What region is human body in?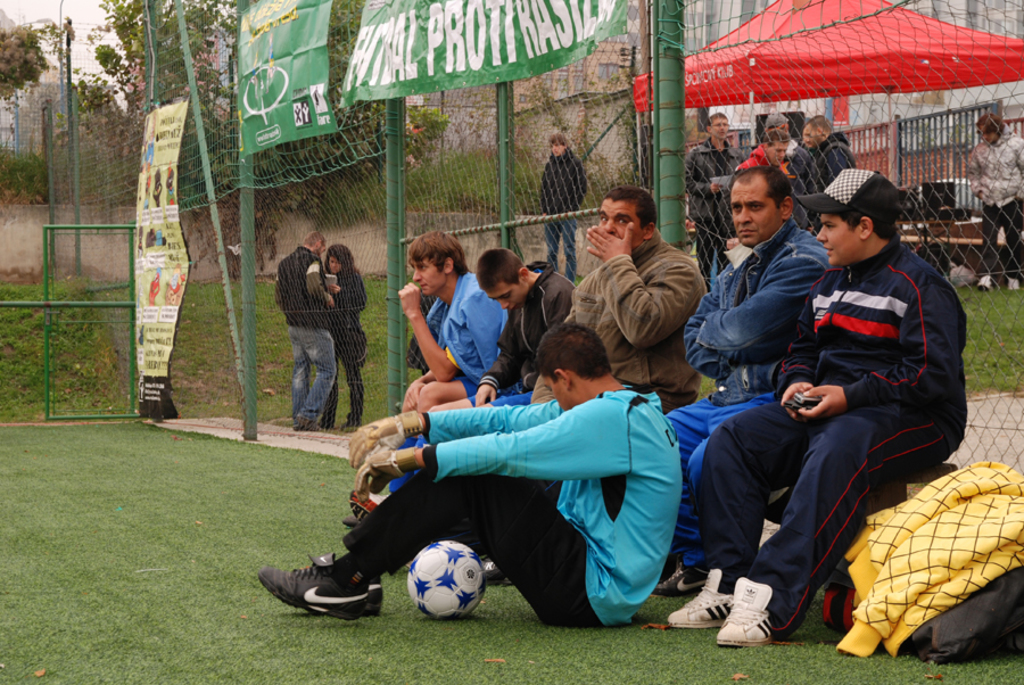
322, 247, 365, 431.
